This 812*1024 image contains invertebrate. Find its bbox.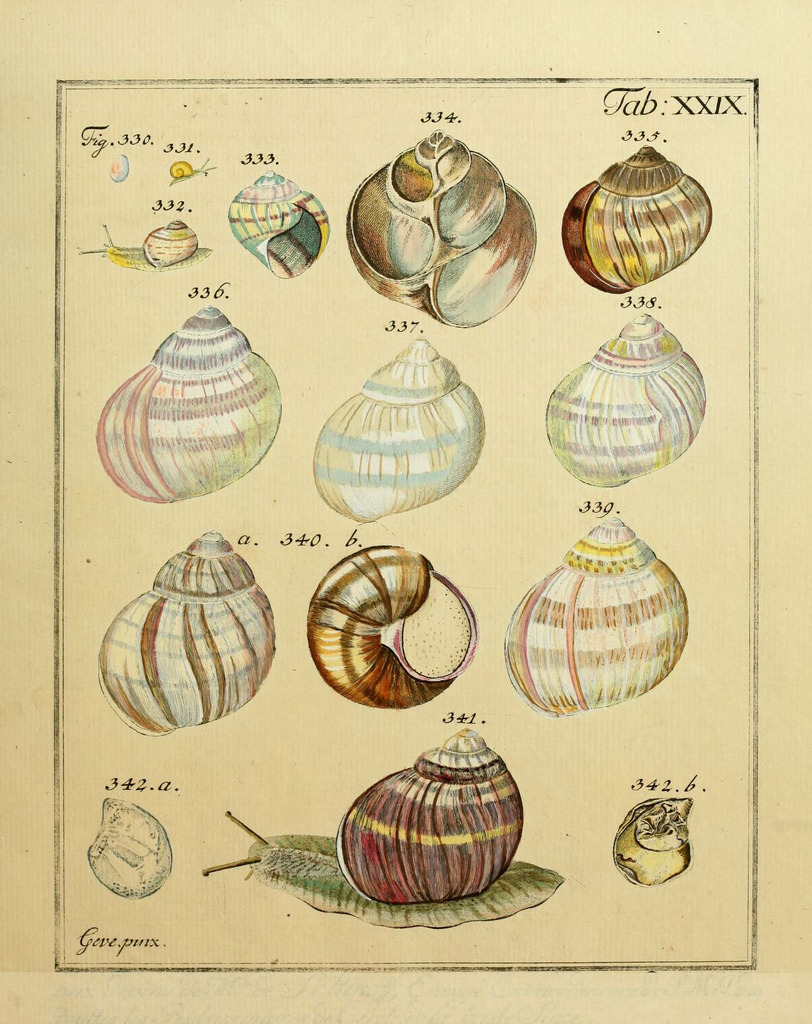
region(498, 517, 698, 718).
